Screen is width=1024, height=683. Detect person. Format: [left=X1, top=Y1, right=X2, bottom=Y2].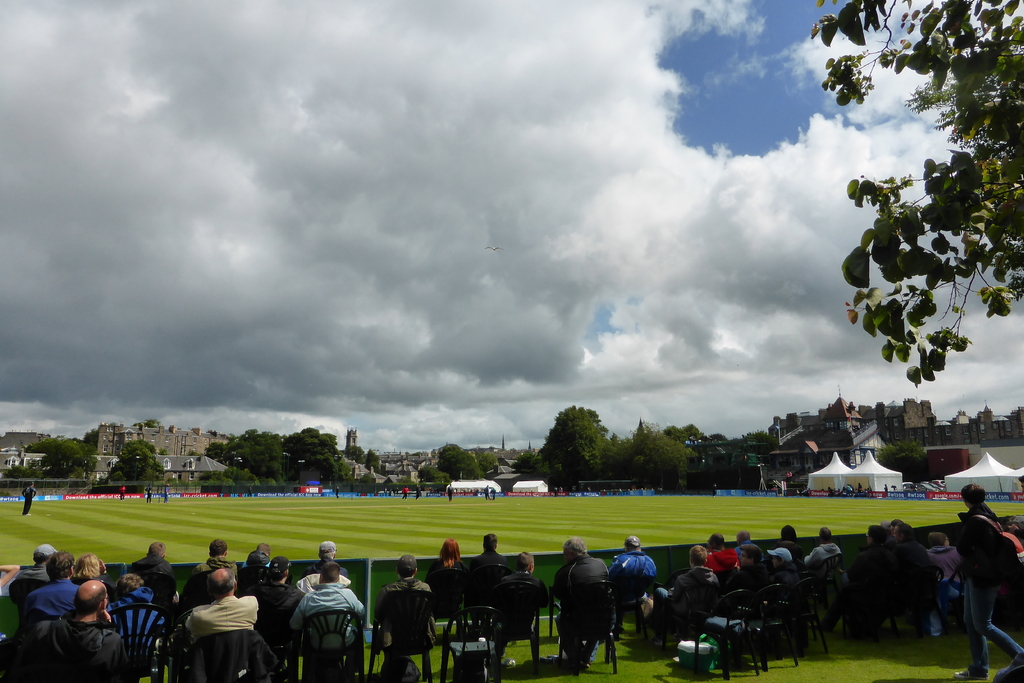
[left=26, top=546, right=74, bottom=622].
